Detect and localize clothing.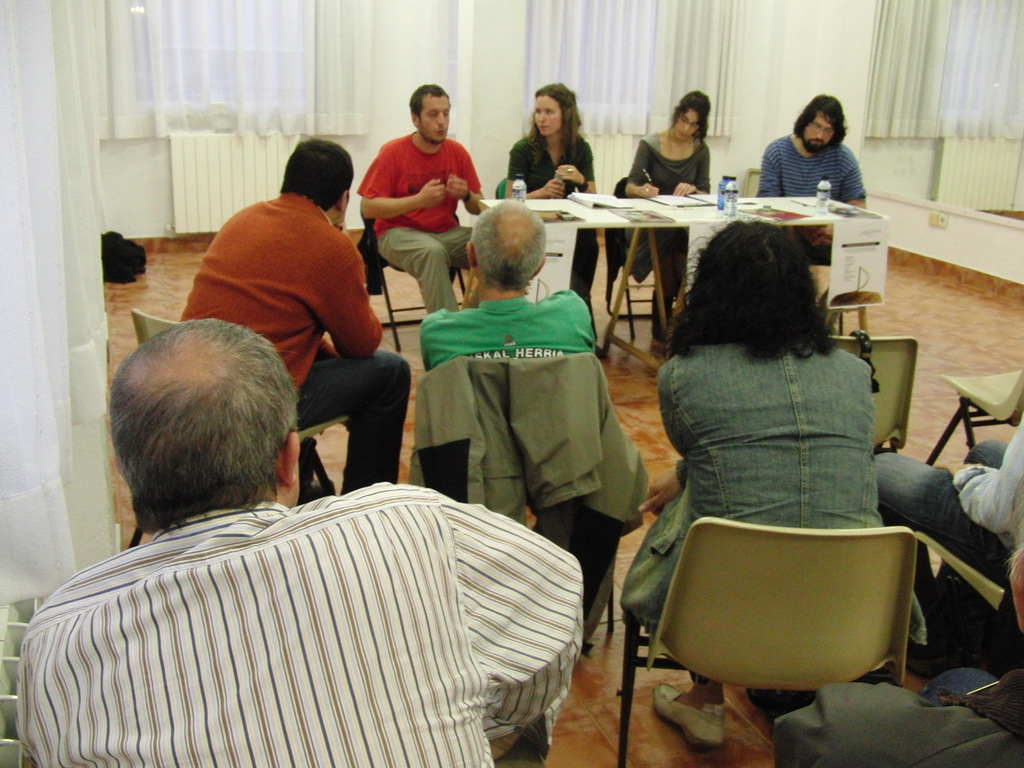
Localized at rect(175, 192, 407, 492).
